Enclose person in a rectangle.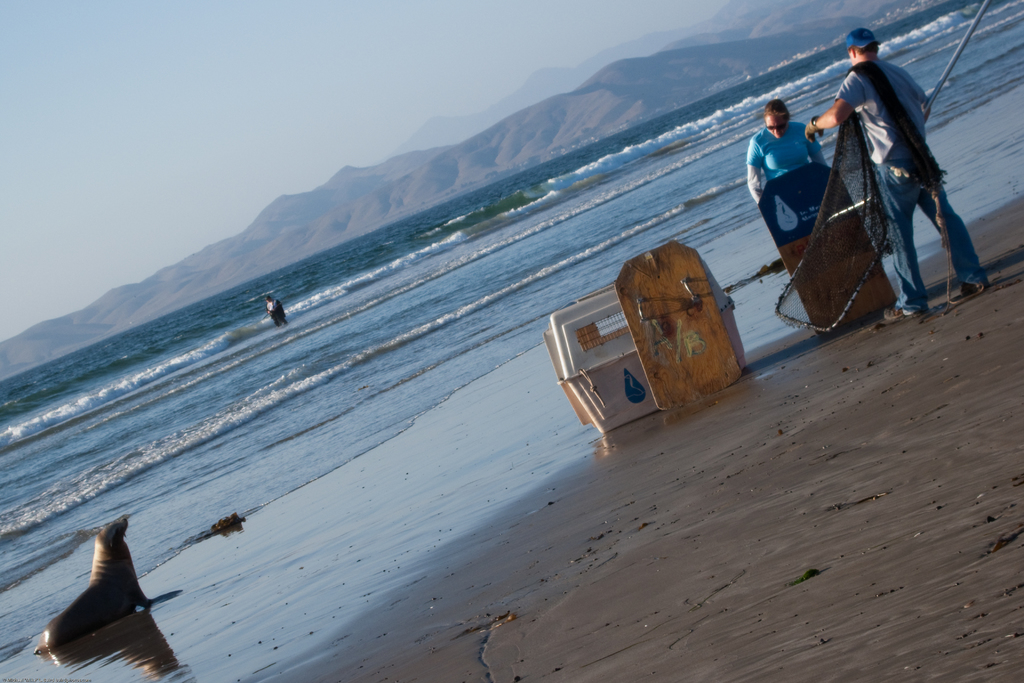
<region>803, 26, 988, 317</region>.
